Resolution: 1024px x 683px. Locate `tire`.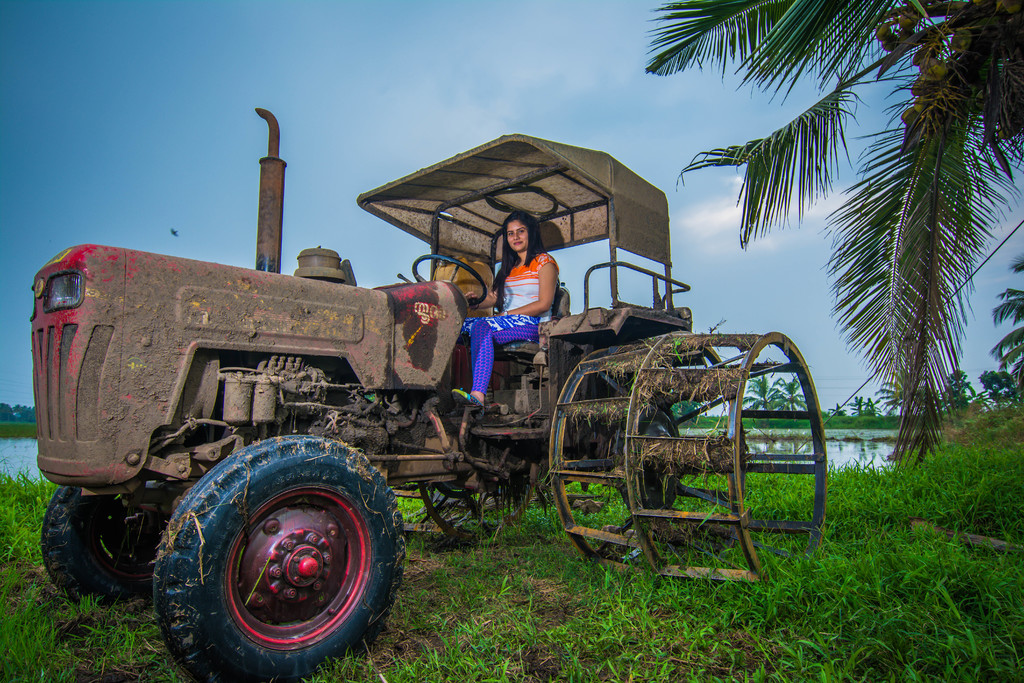
x1=151 y1=438 x2=396 y2=669.
